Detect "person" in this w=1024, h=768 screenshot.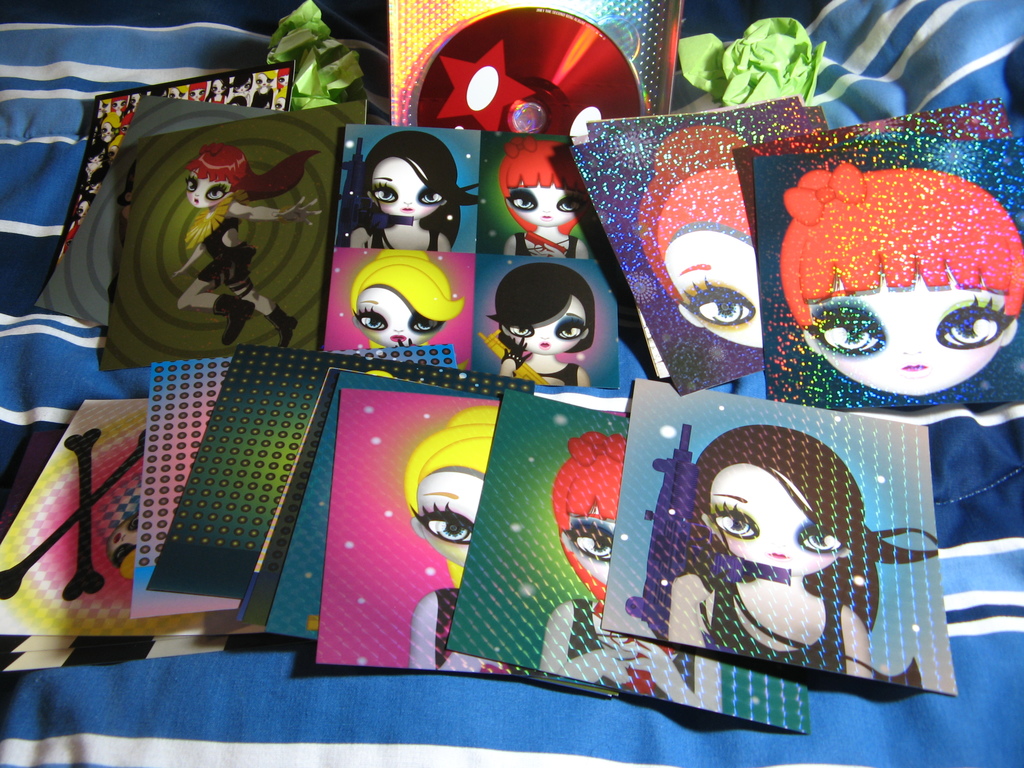
Detection: 350:261:460:358.
